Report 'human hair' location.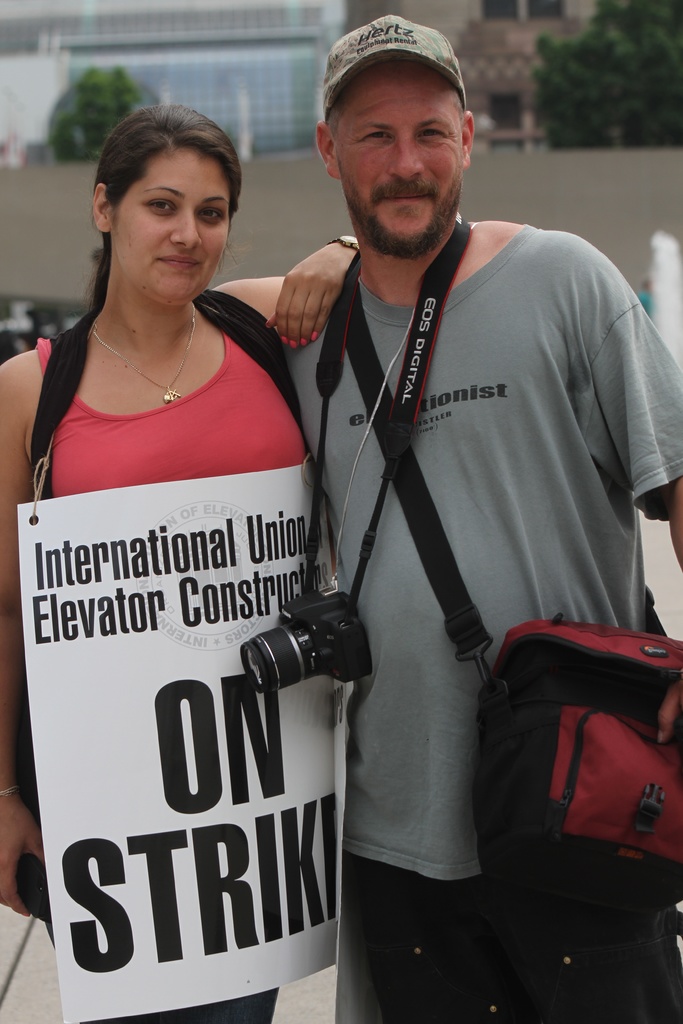
Report: rect(83, 108, 249, 301).
